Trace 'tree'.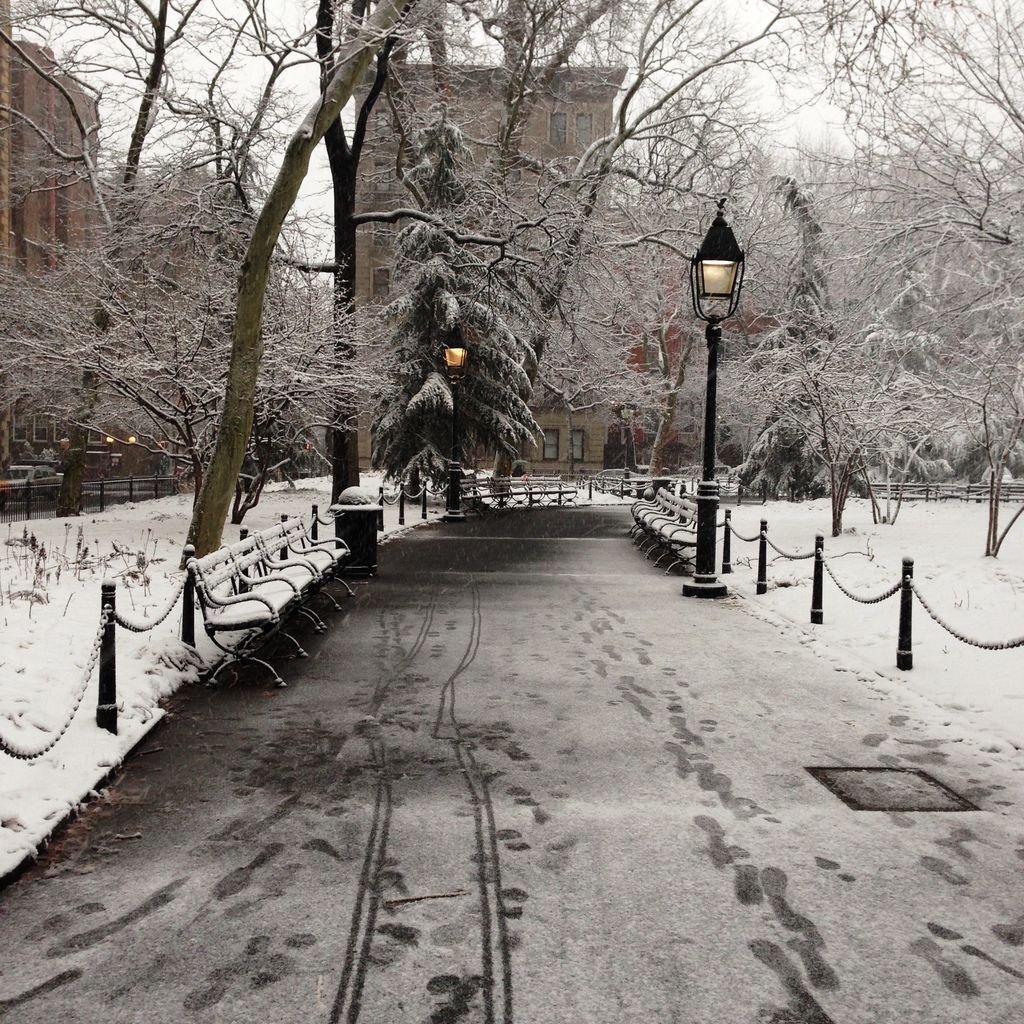
Traced to x1=469, y1=0, x2=795, y2=508.
